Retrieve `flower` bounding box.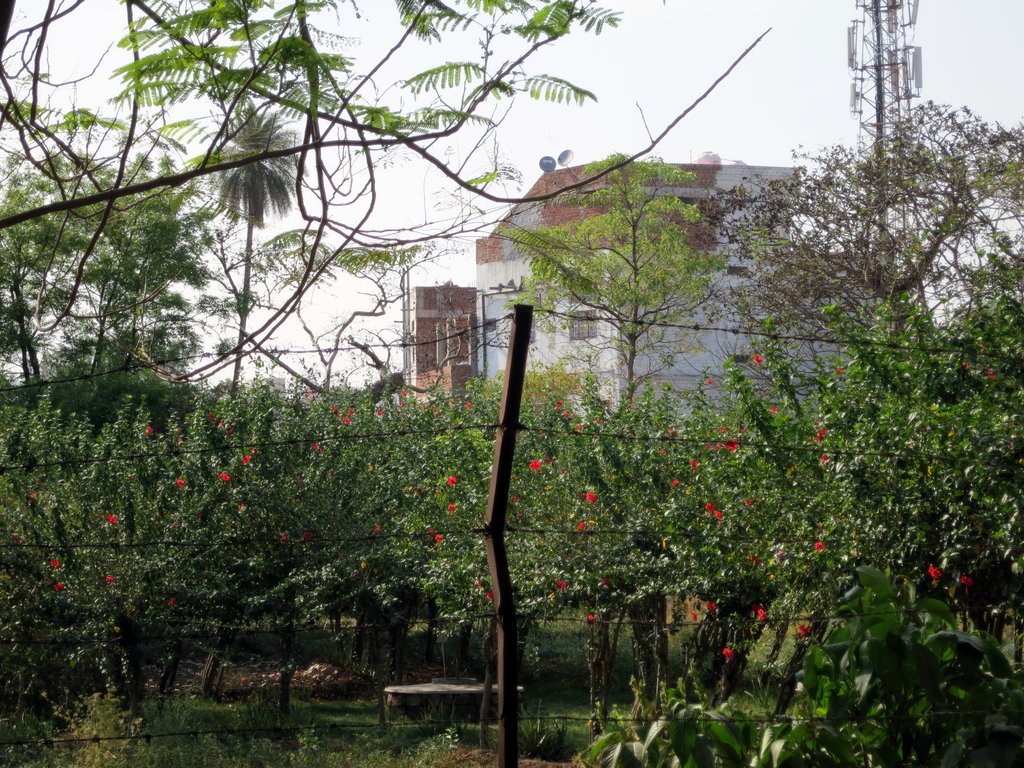
Bounding box: (397,397,406,407).
